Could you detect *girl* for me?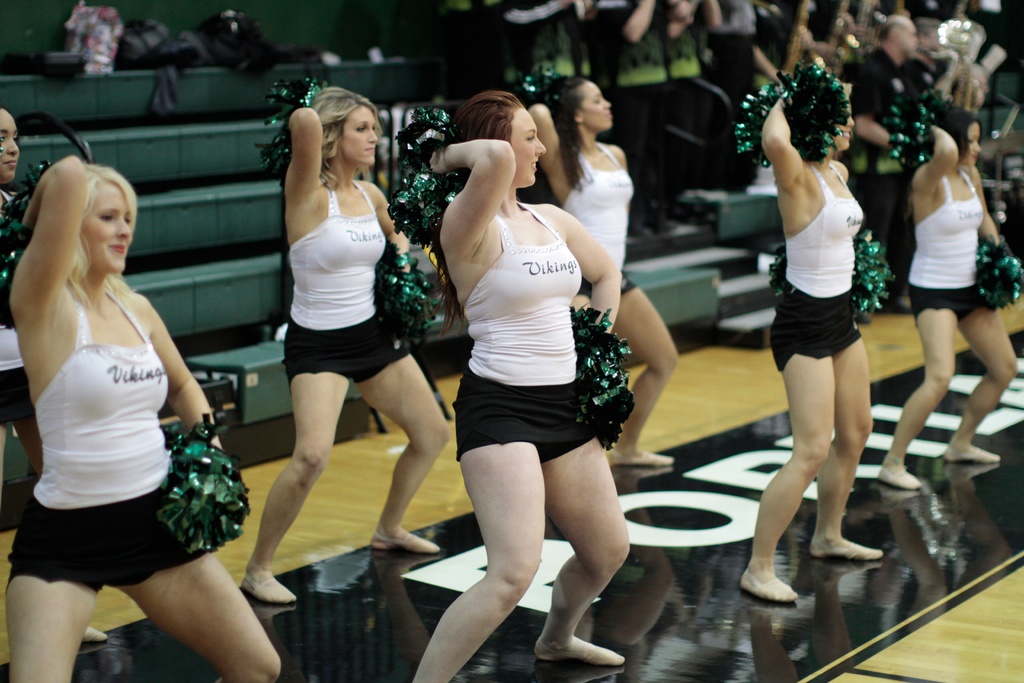
Detection result: pyautogui.locateOnScreen(0, 107, 109, 645).
